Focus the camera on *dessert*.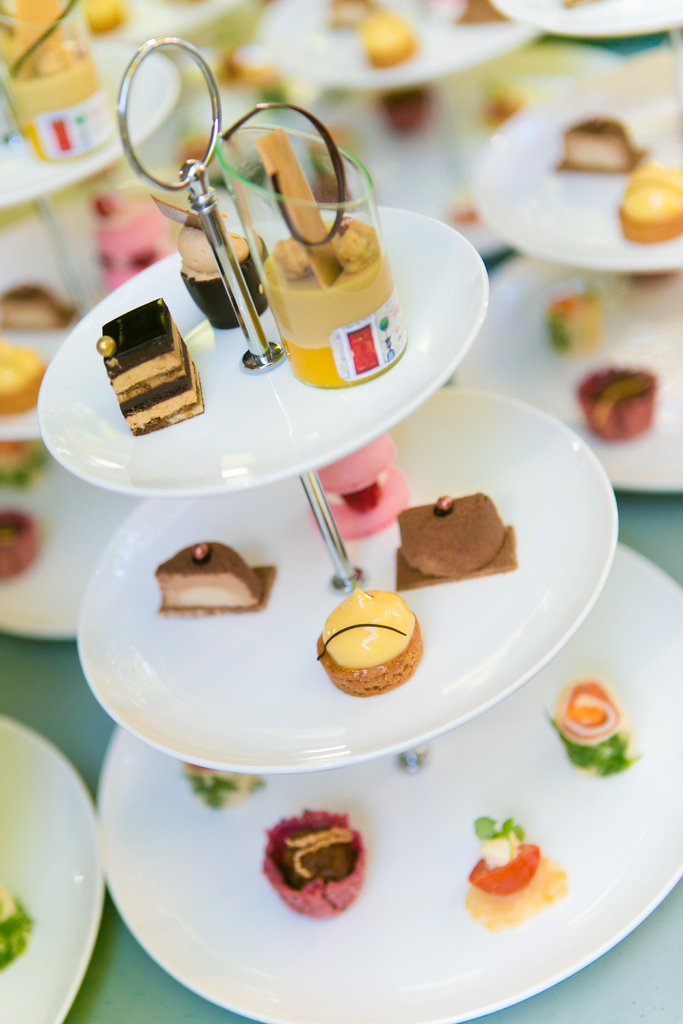
Focus region: [left=311, top=435, right=406, bottom=543].
